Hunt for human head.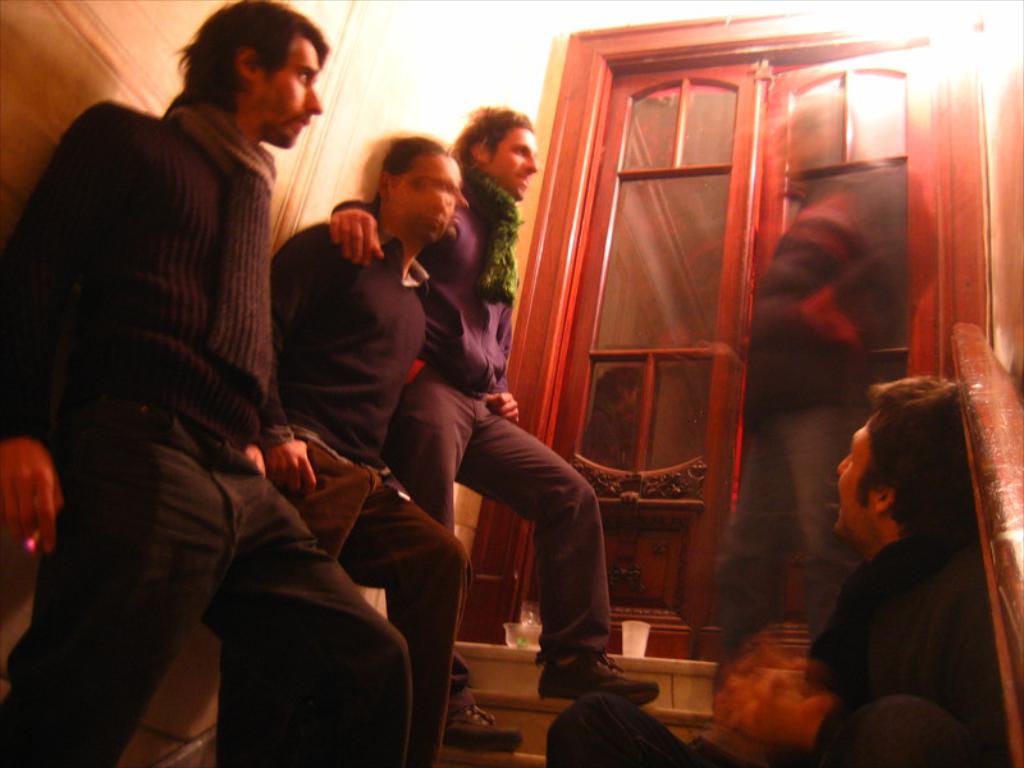
Hunted down at (x1=170, y1=0, x2=333, y2=146).
